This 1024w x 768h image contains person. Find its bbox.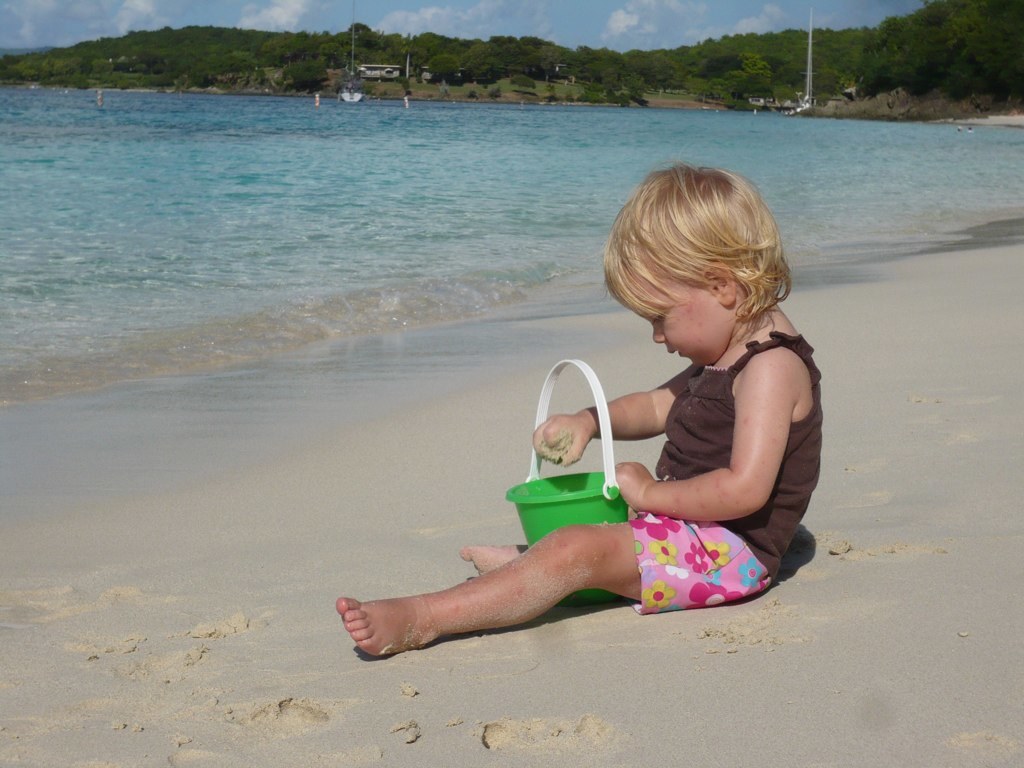
crop(548, 204, 803, 620).
